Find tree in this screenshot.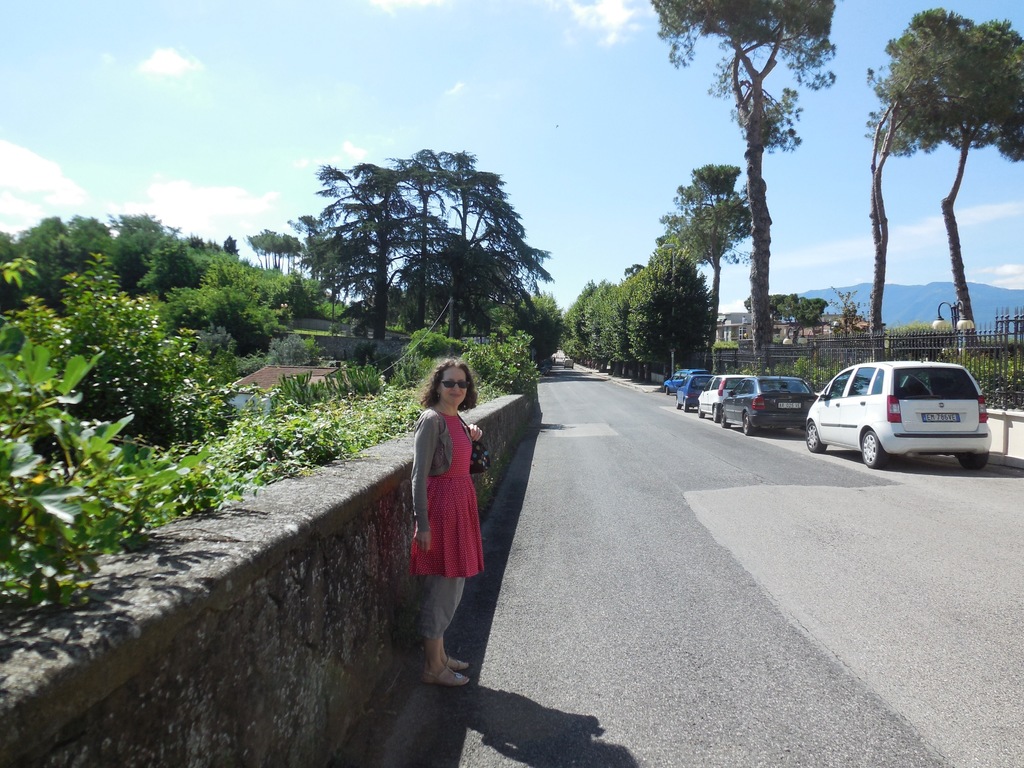
The bounding box for tree is [left=666, top=157, right=762, bottom=367].
